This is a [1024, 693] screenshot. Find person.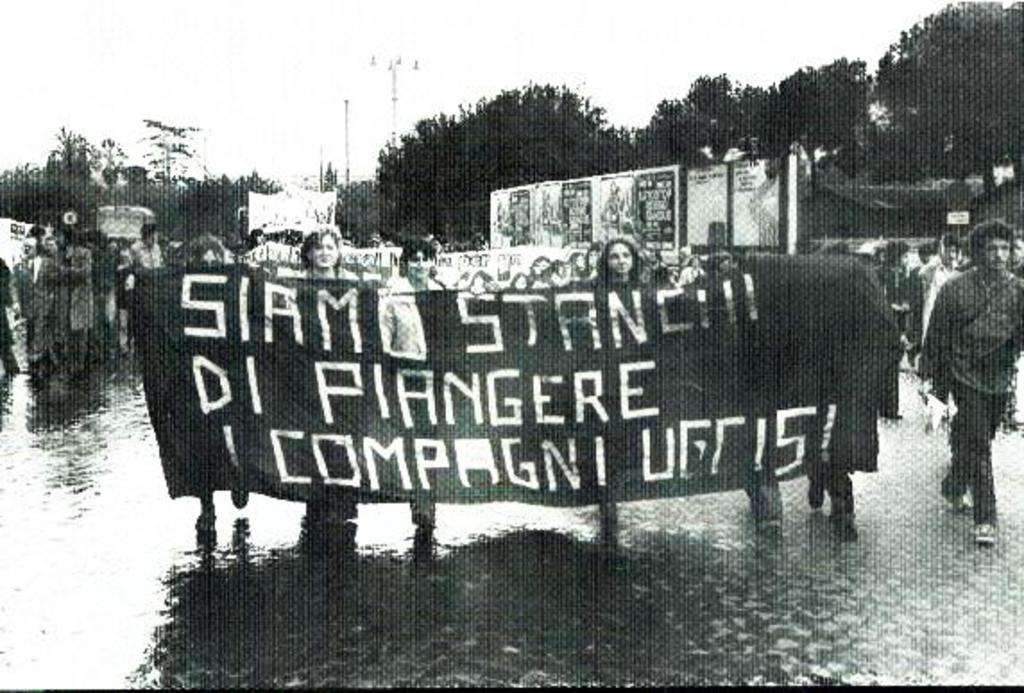
Bounding box: {"x1": 591, "y1": 238, "x2": 646, "y2": 521}.
